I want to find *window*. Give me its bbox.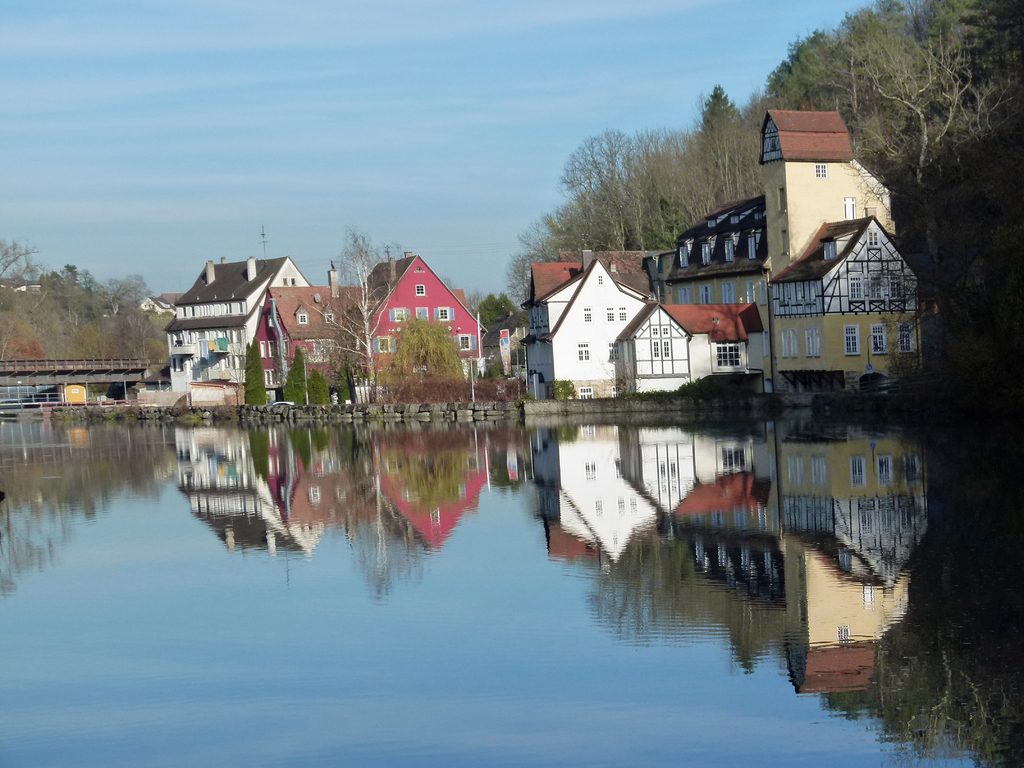
[left=842, top=196, right=856, bottom=218].
